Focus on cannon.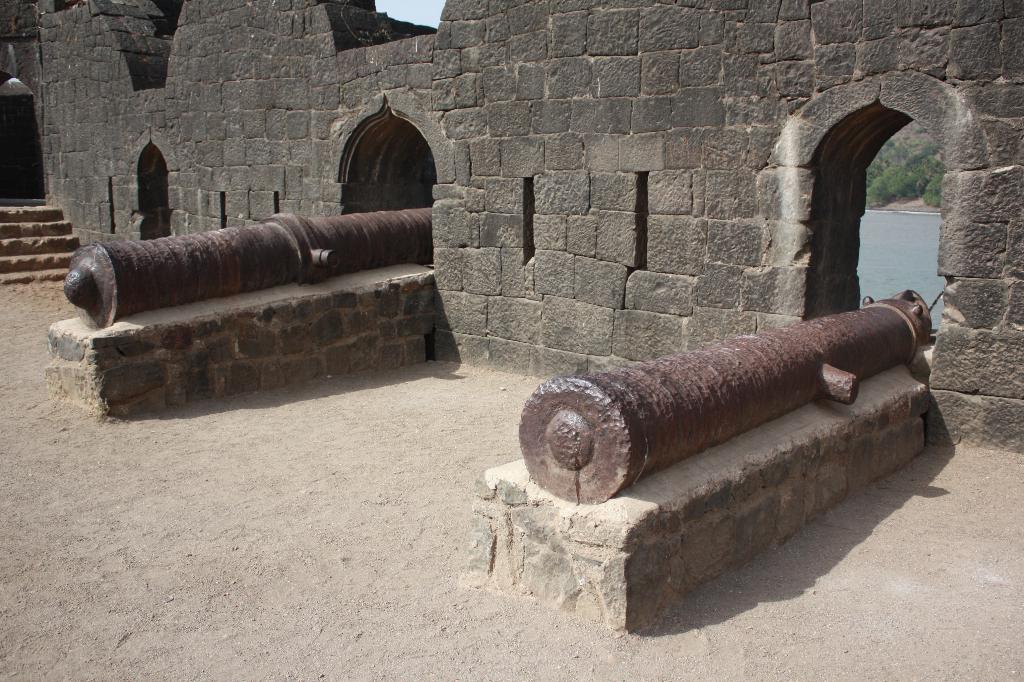
Focused at 61, 206, 435, 328.
